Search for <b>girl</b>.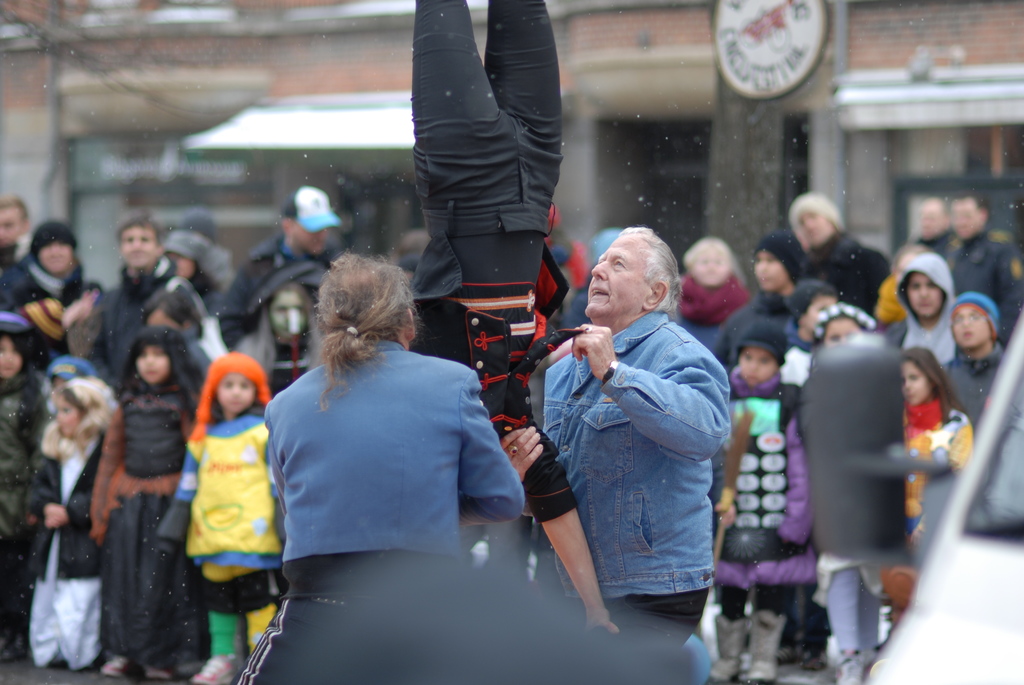
Found at x1=703, y1=320, x2=829, y2=684.
